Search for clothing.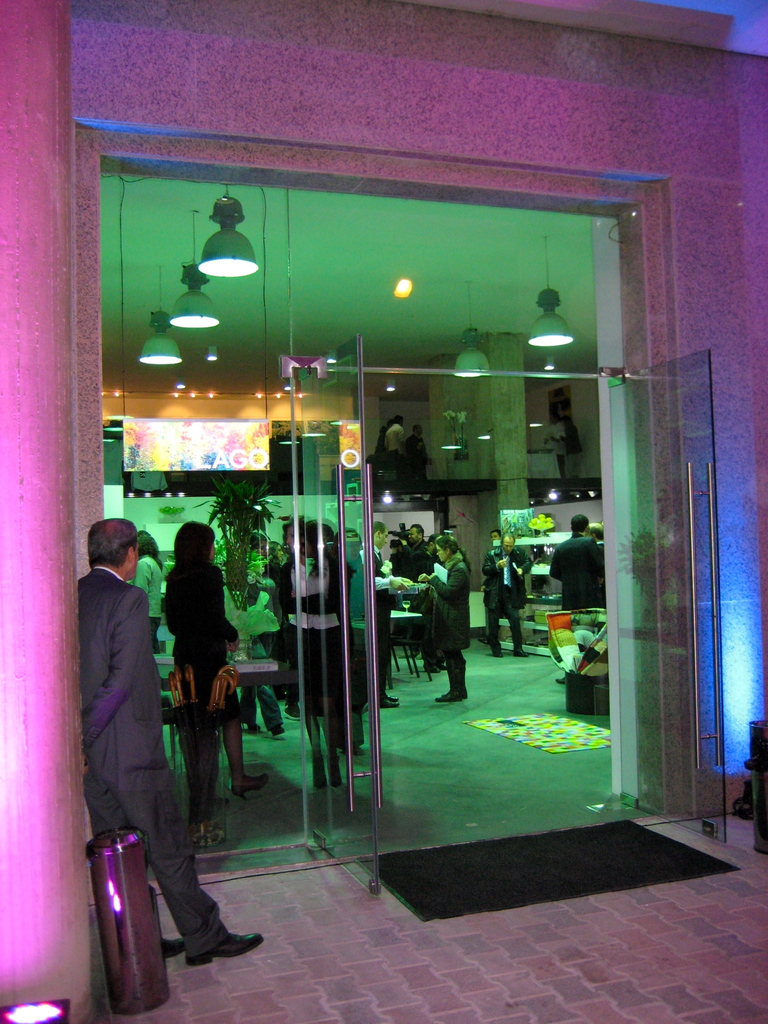
Found at detection(437, 653, 479, 701).
